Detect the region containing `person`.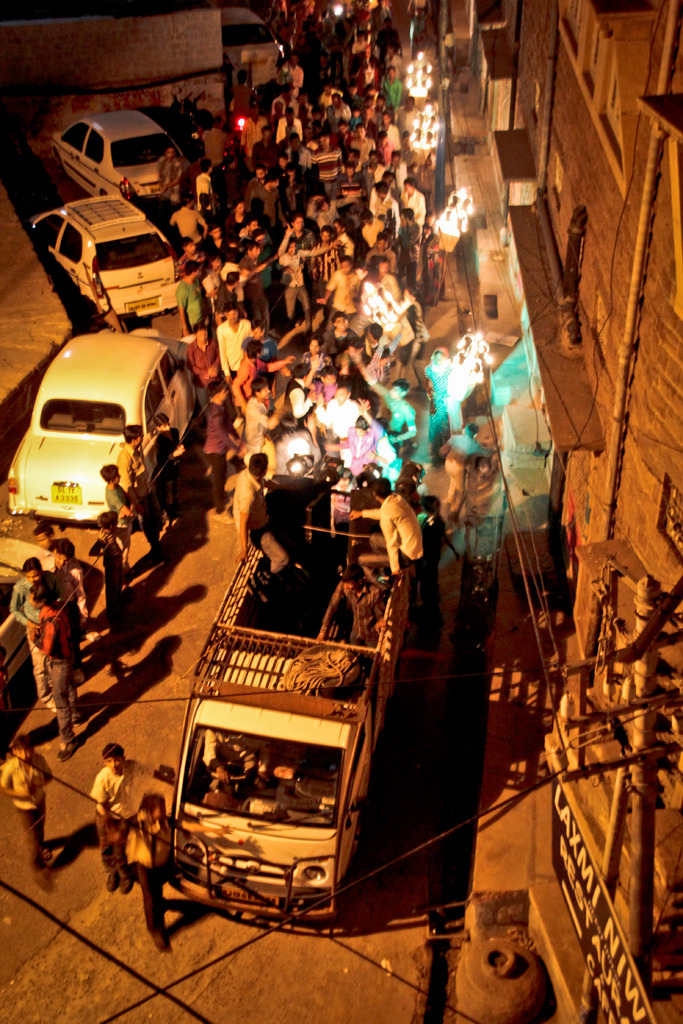
locate(374, 471, 432, 598).
